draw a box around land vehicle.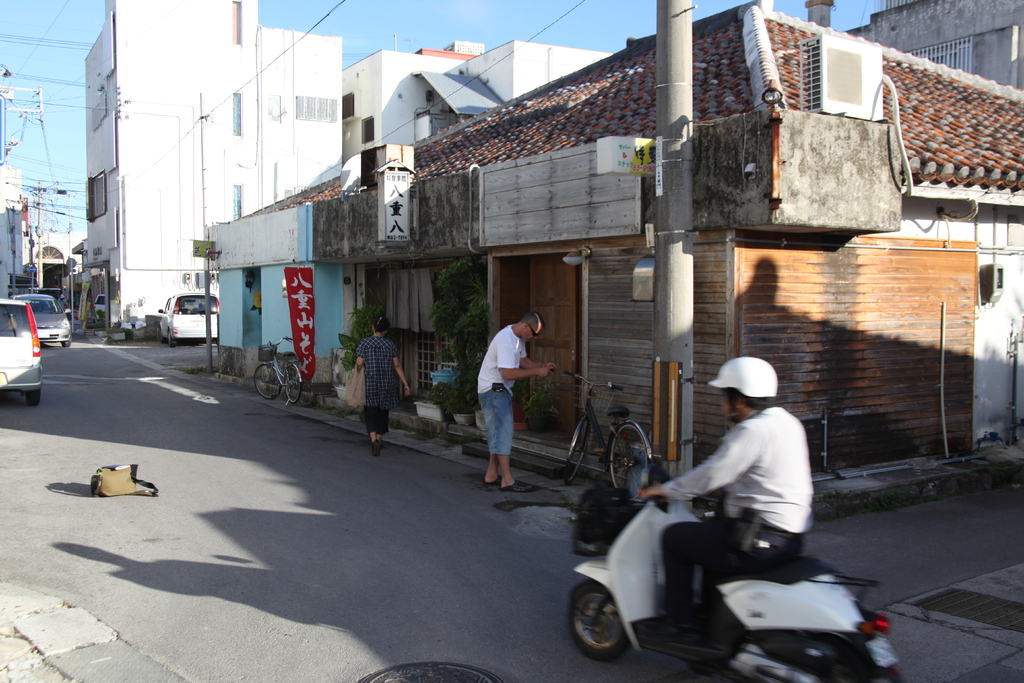
x1=158, y1=292, x2=218, y2=348.
